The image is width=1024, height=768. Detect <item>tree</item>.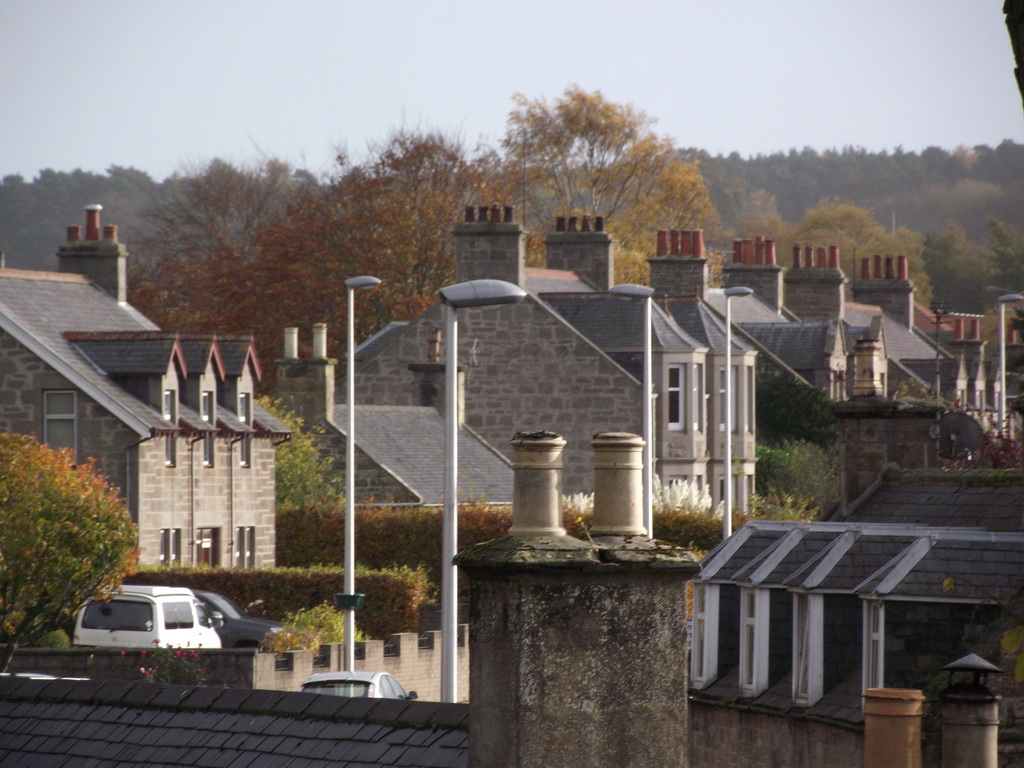
Detection: box(758, 193, 973, 321).
